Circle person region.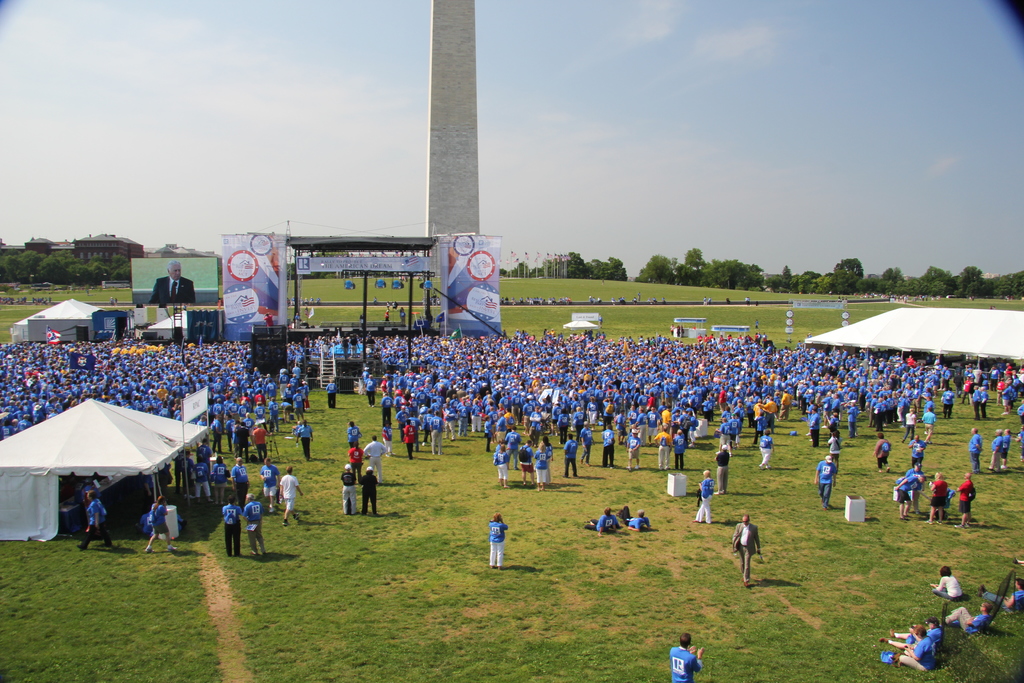
Region: [x1=322, y1=378, x2=339, y2=411].
